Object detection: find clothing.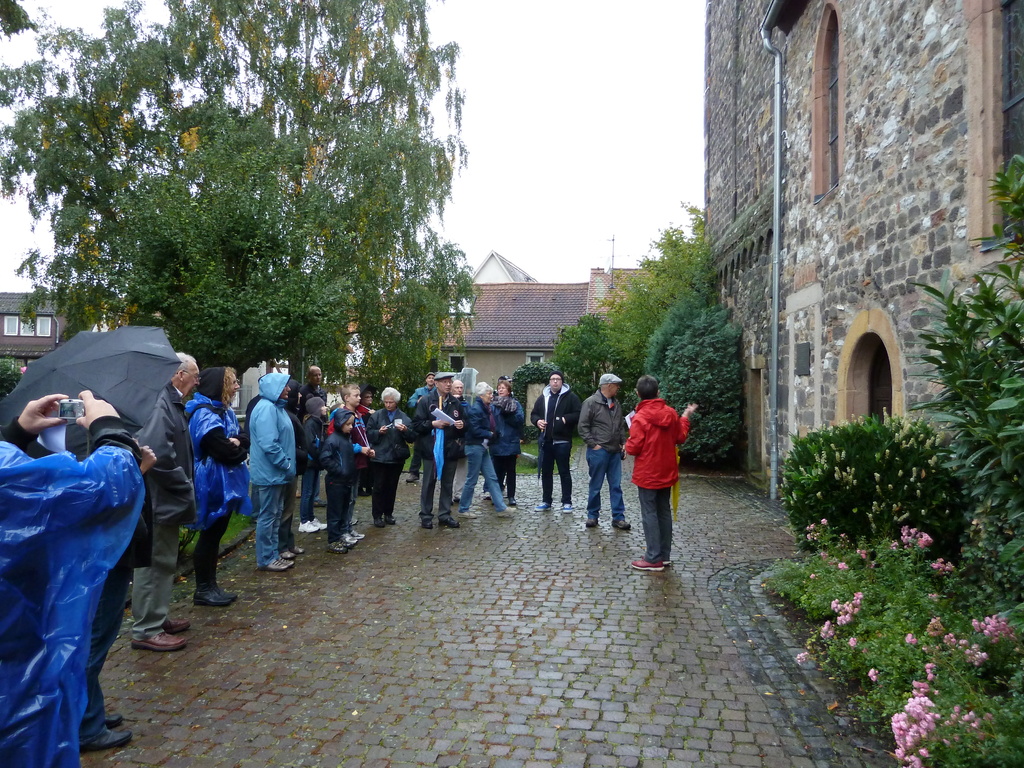
[x1=6, y1=372, x2=163, y2=746].
